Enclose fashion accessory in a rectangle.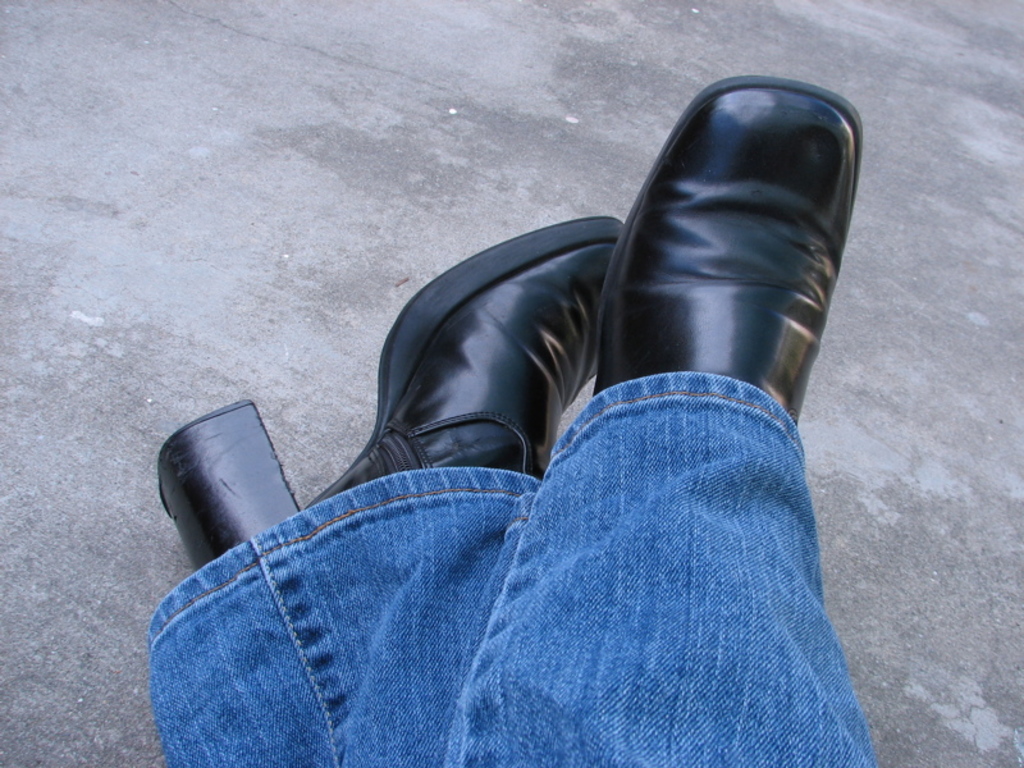
x1=157 y1=211 x2=625 y2=570.
